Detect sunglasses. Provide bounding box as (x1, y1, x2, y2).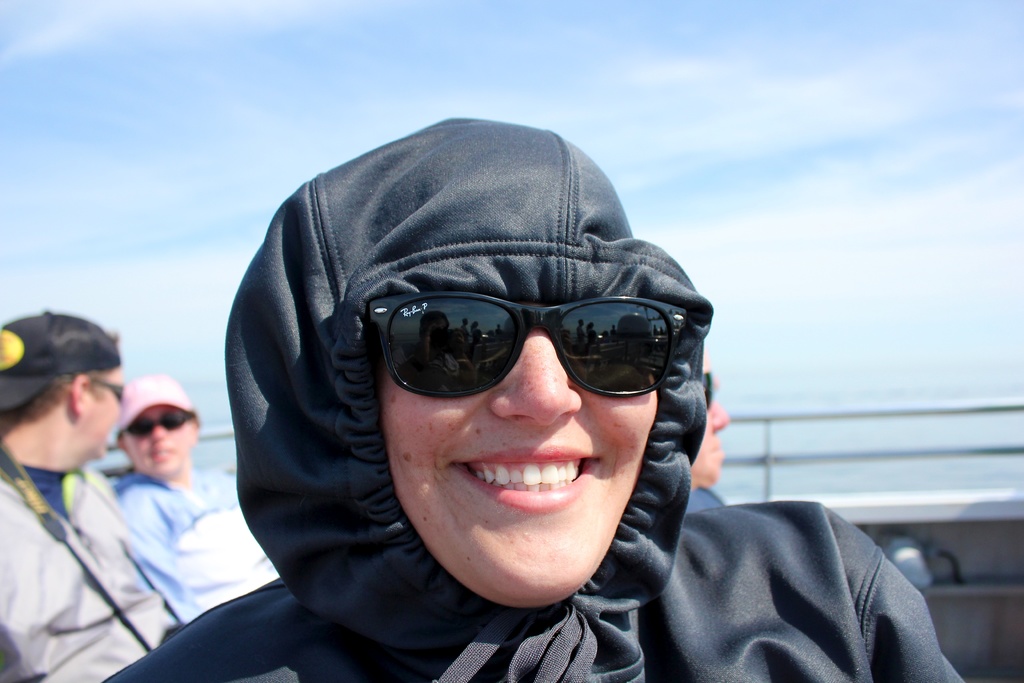
(357, 290, 700, 413).
